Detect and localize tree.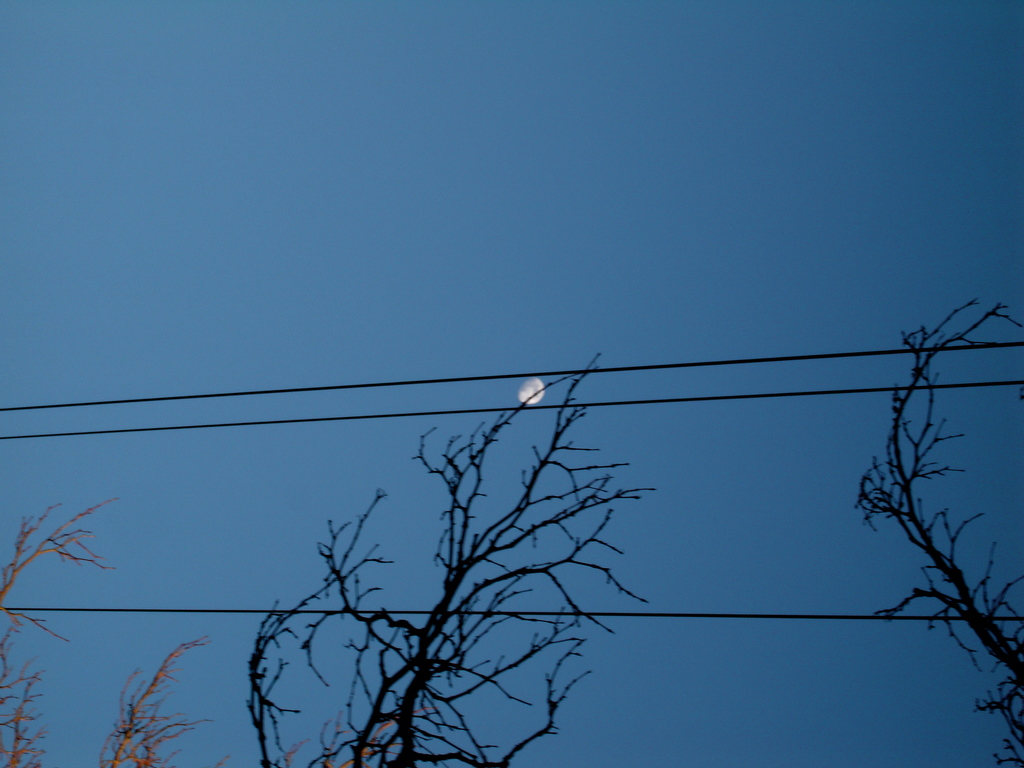
Localized at (left=856, top=295, right=1023, bottom=767).
